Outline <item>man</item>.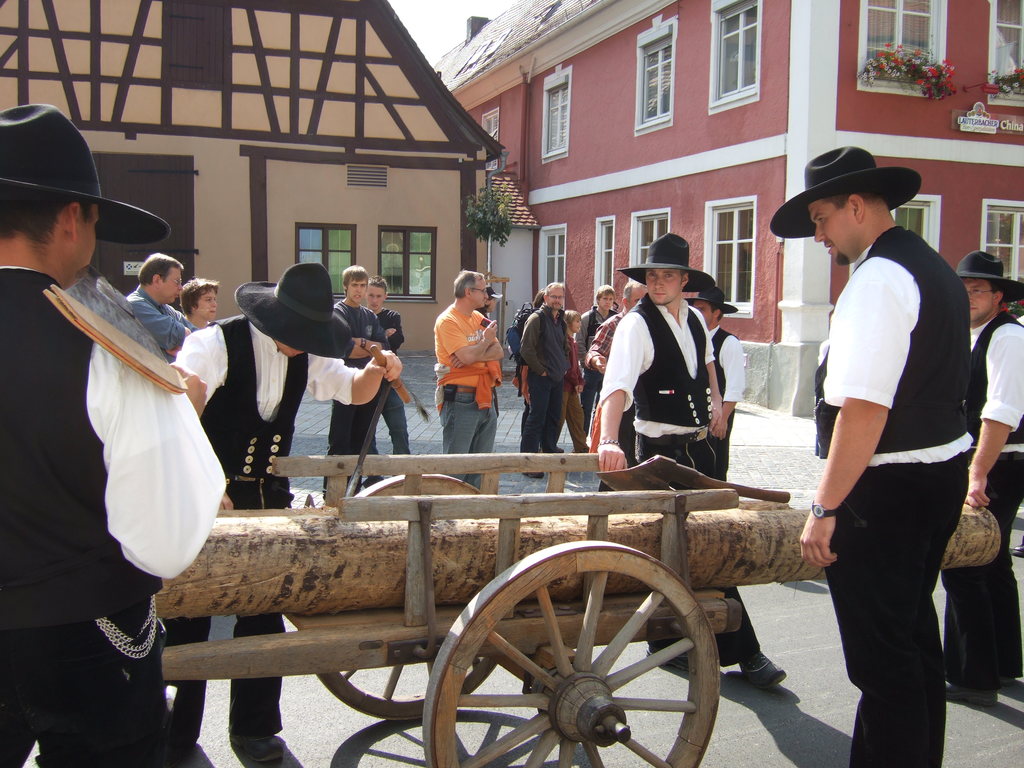
Outline: box=[586, 281, 650, 376].
